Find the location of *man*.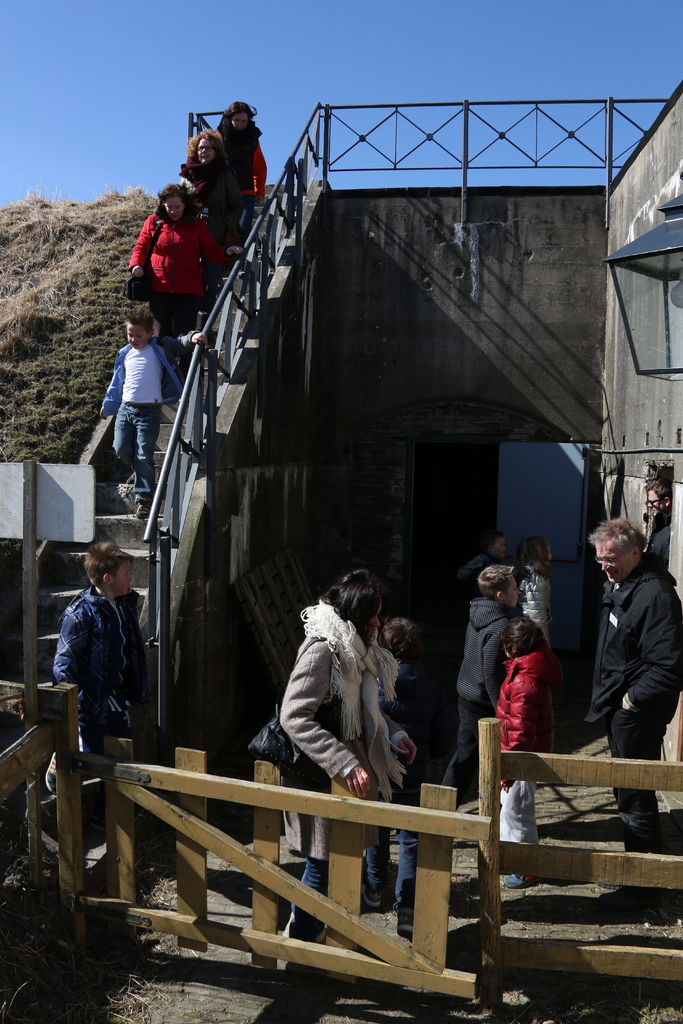
Location: pyautogui.locateOnScreen(595, 496, 682, 807).
